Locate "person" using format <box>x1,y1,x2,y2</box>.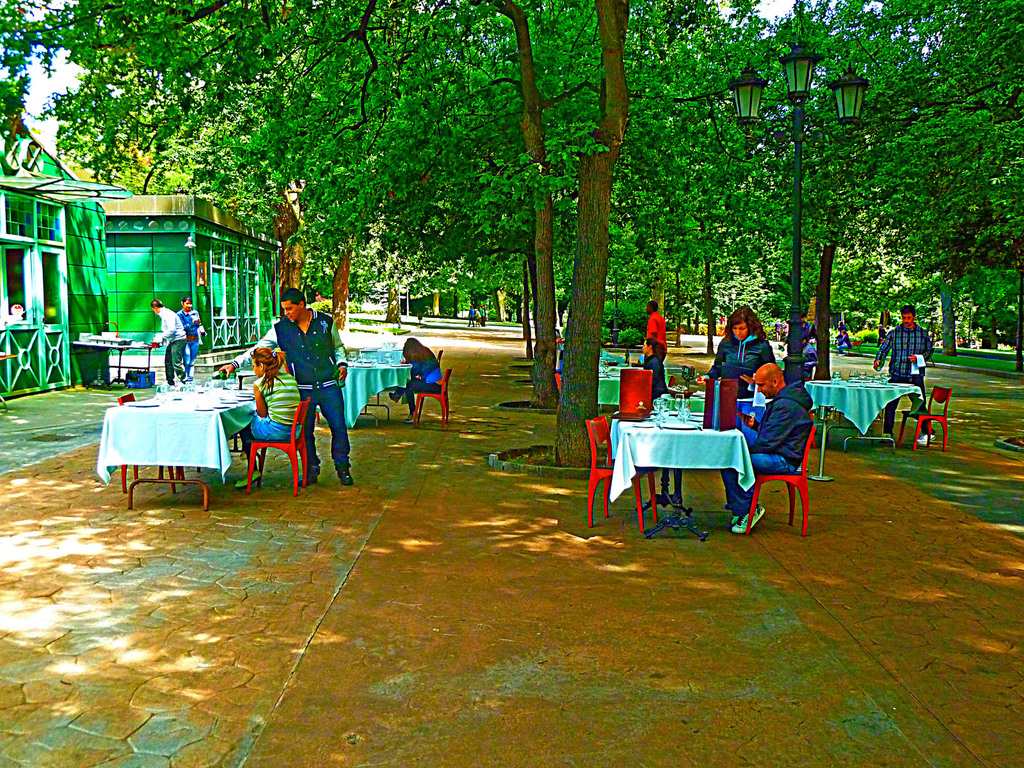
<box>467,304,477,329</box>.
